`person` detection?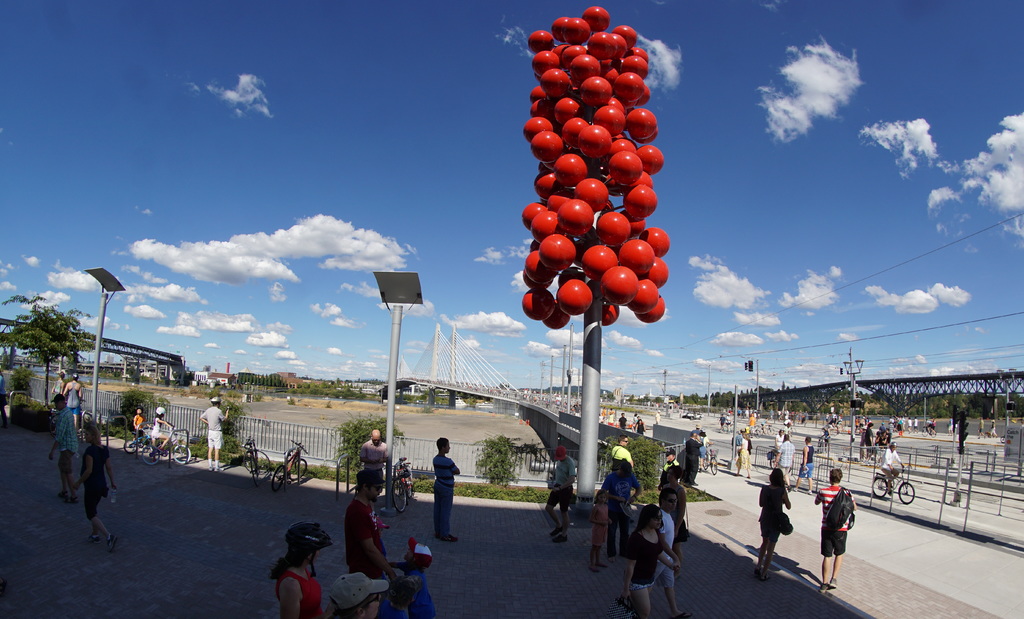
rect(877, 438, 906, 497)
